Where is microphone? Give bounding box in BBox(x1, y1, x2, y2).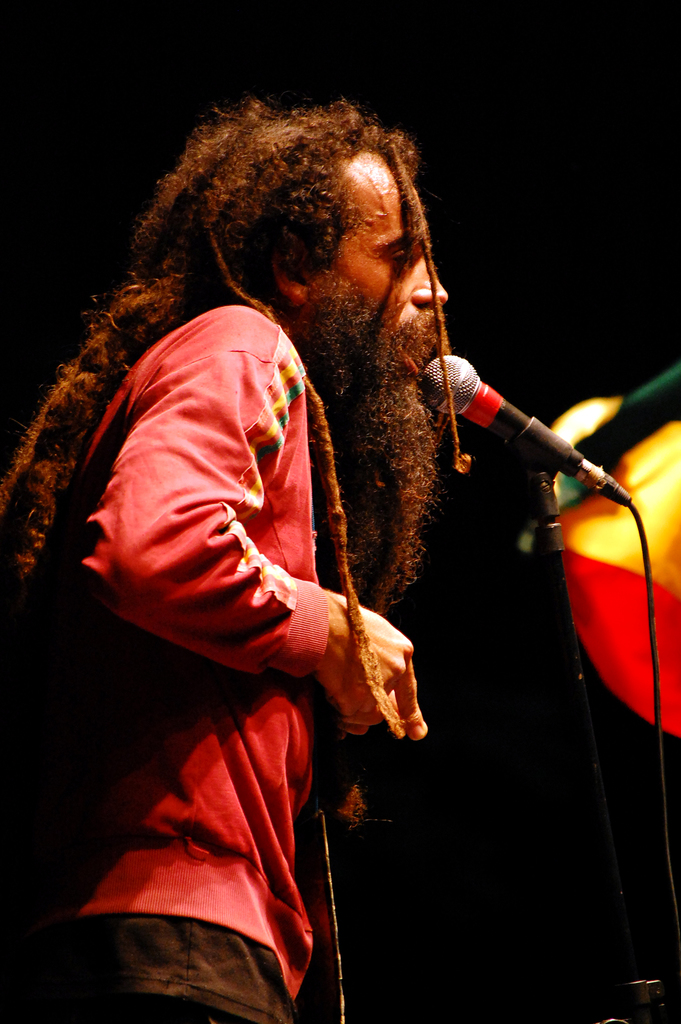
BBox(410, 344, 638, 521).
